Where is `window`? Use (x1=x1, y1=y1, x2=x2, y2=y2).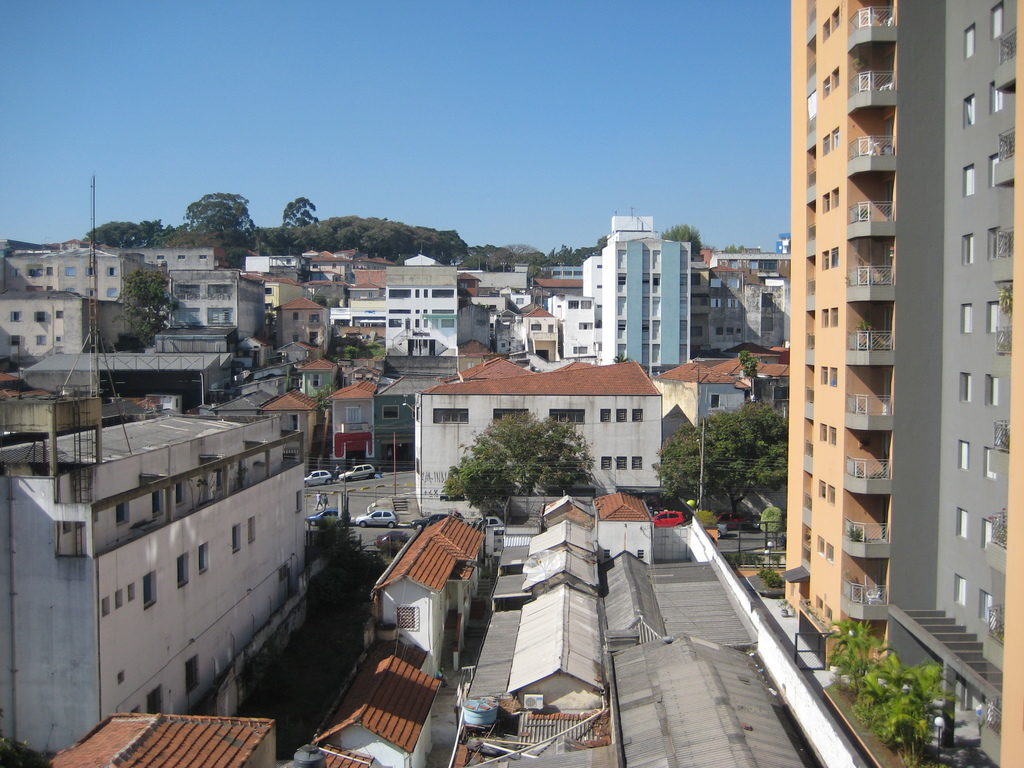
(x1=146, y1=688, x2=168, y2=710).
